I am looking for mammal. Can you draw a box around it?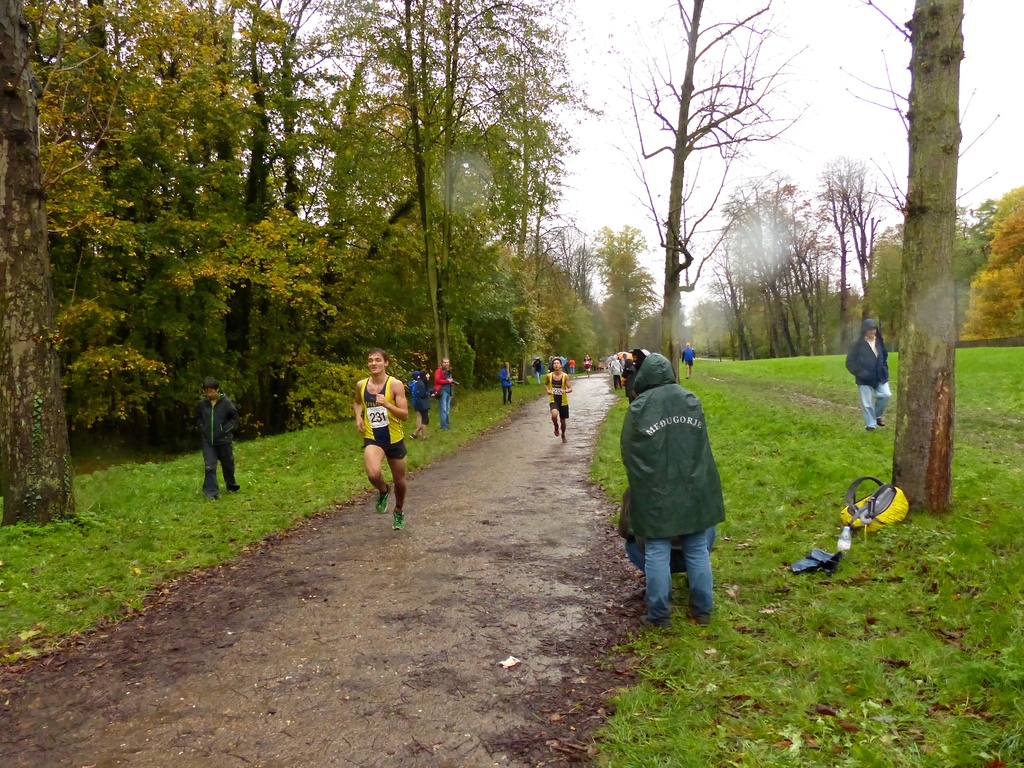
Sure, the bounding box is left=547, top=355, right=556, bottom=372.
